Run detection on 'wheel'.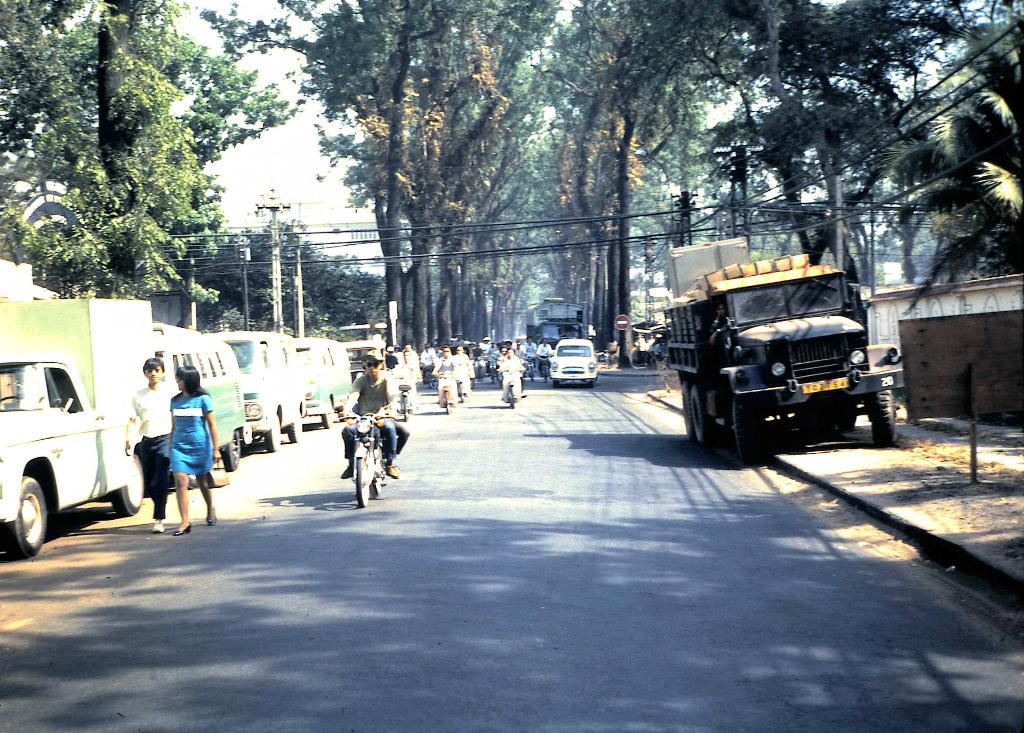
Result: select_region(588, 382, 596, 391).
